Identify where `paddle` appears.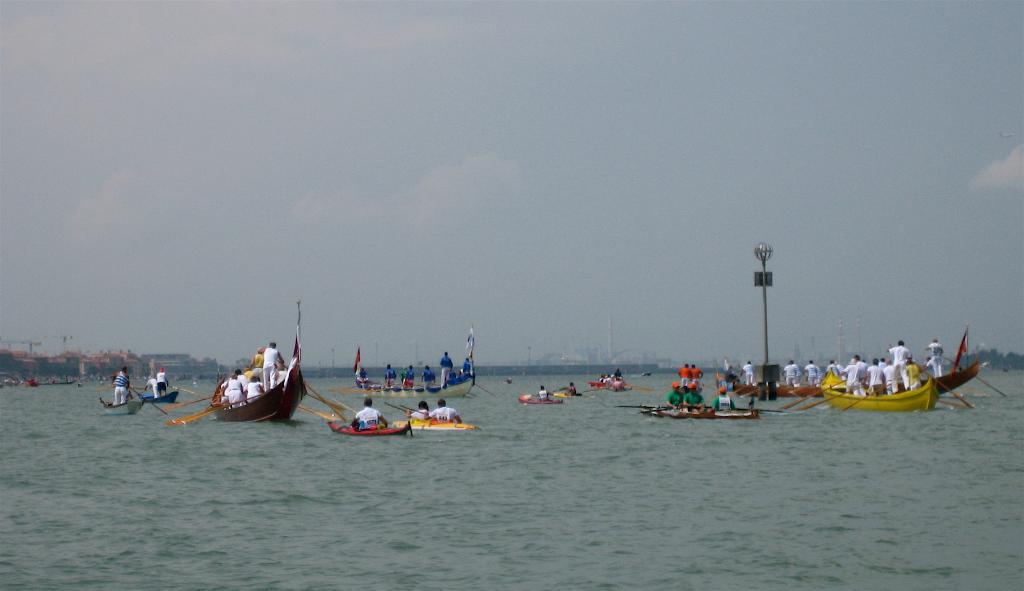
Appears at box=[779, 379, 847, 409].
